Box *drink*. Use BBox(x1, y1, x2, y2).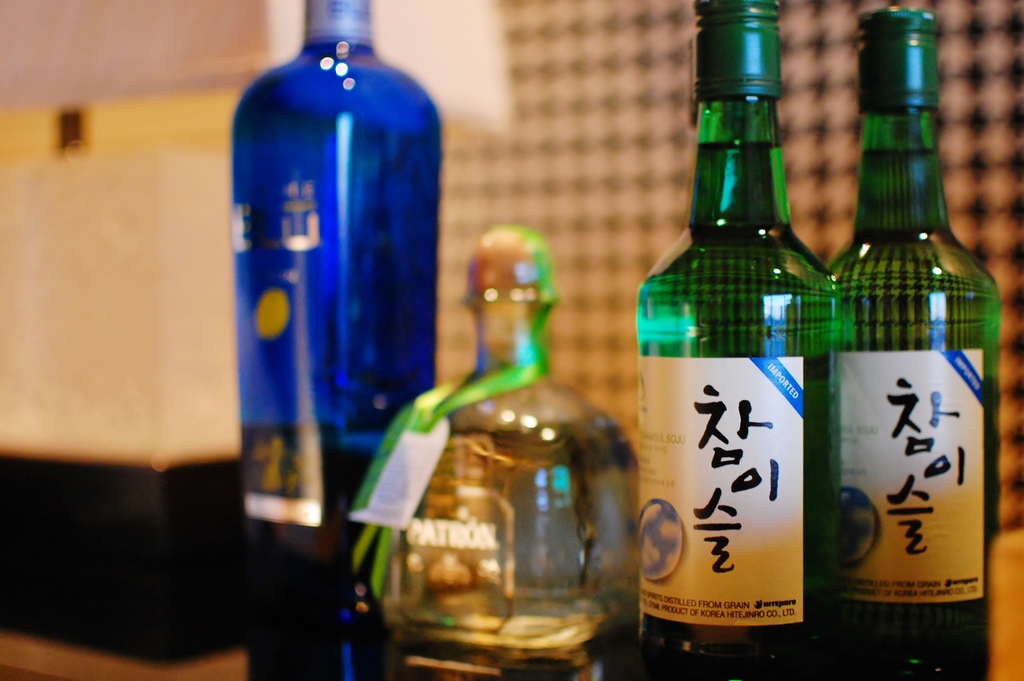
BBox(228, 0, 444, 680).
